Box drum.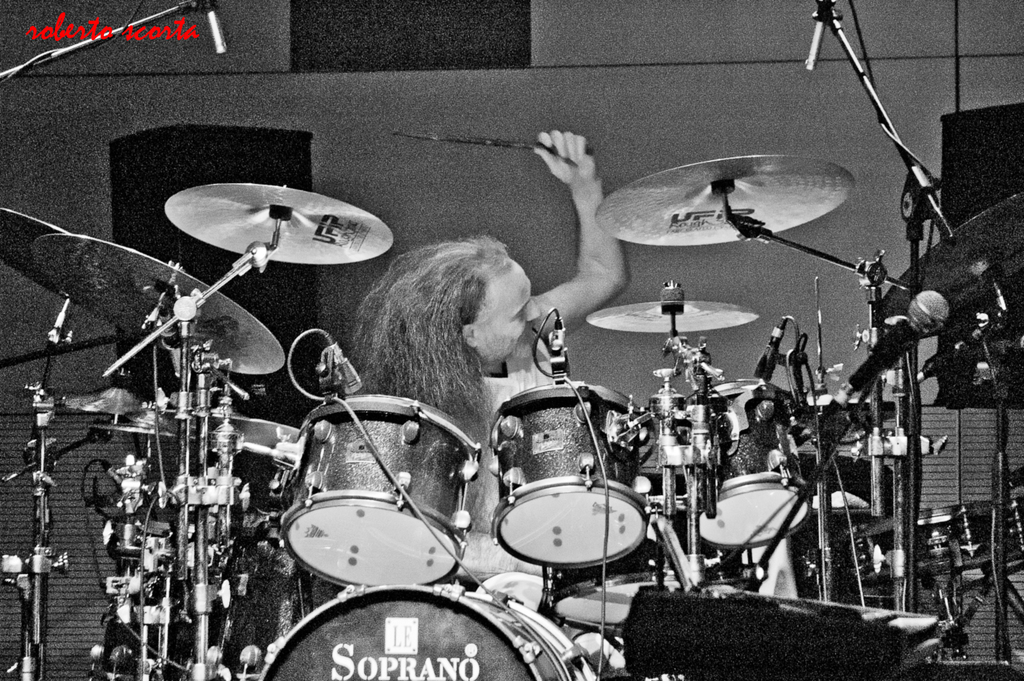
box(489, 382, 654, 571).
